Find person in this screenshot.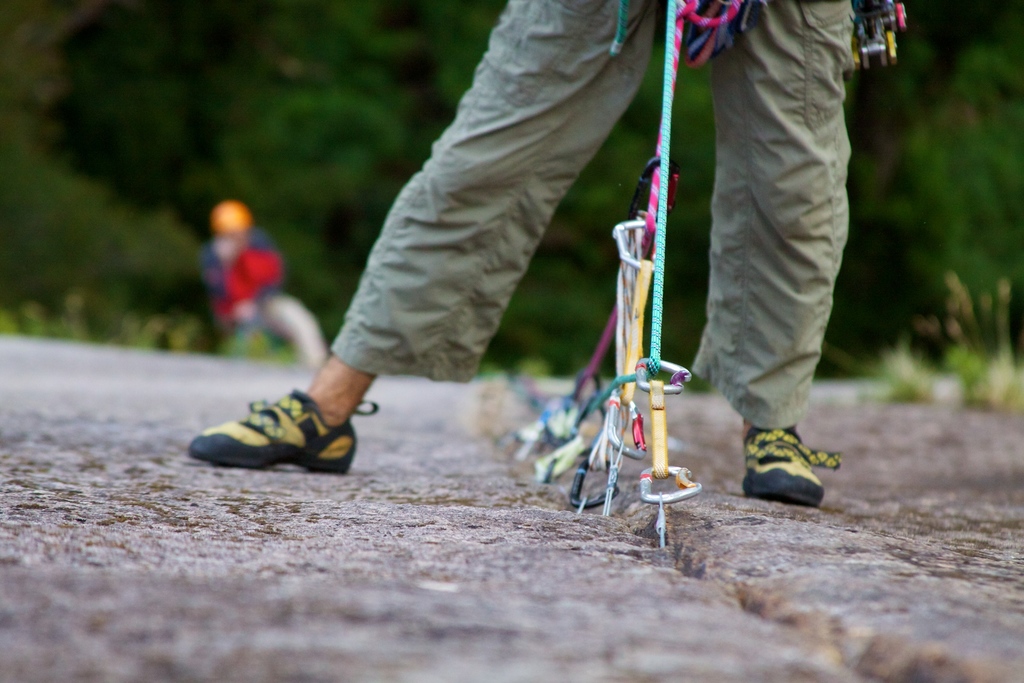
The bounding box for person is [178,0,876,513].
